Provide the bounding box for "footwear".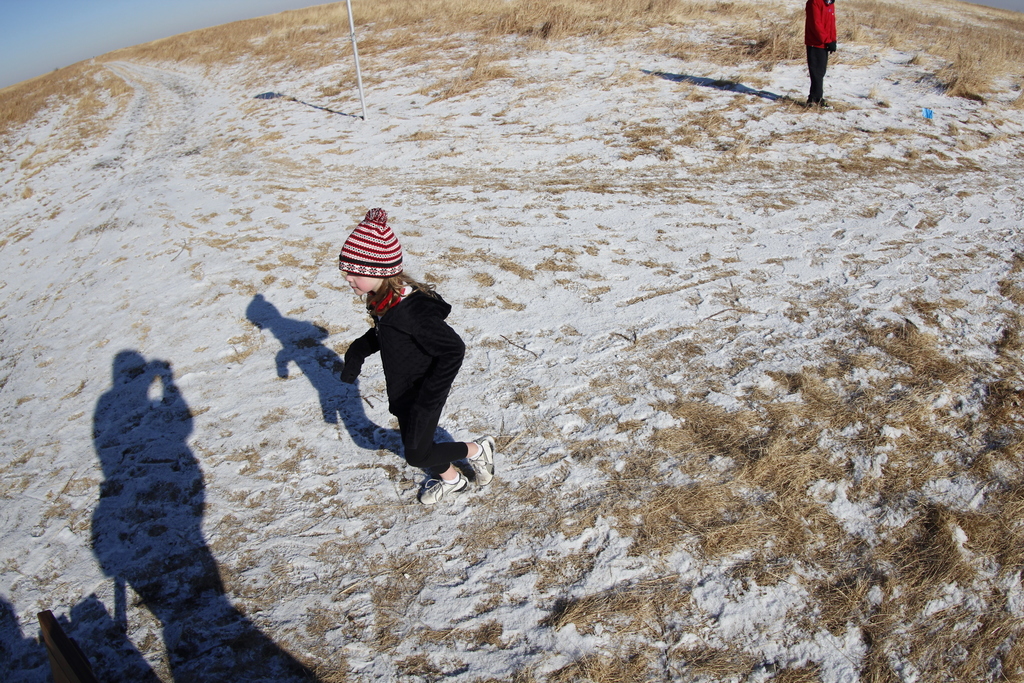
{"x1": 803, "y1": 97, "x2": 833, "y2": 109}.
